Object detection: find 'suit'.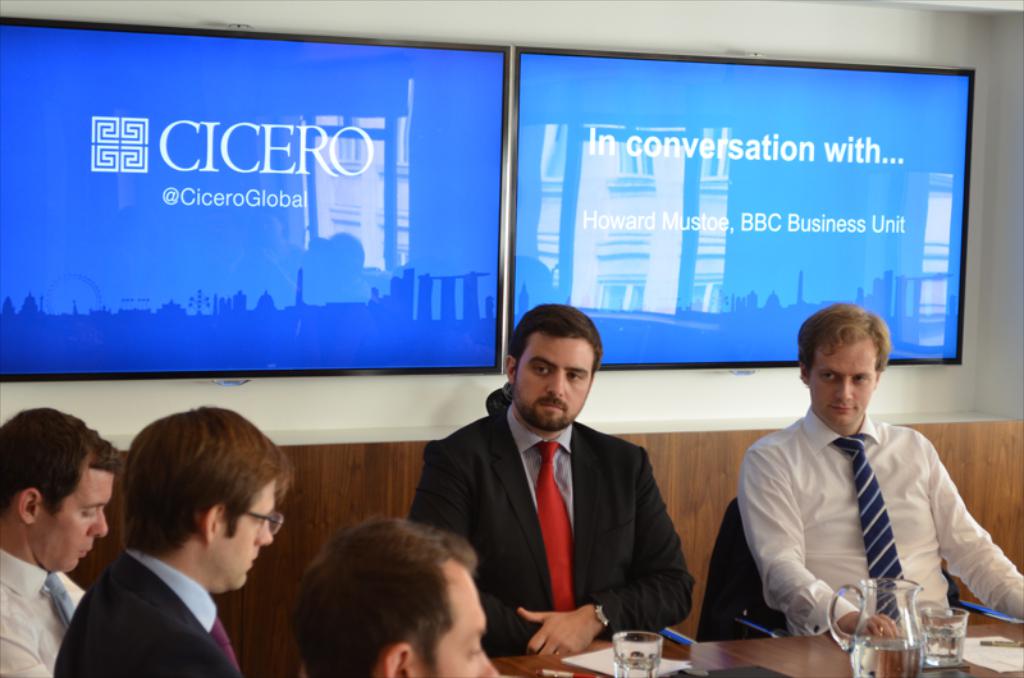
x1=421, y1=348, x2=701, y2=661.
